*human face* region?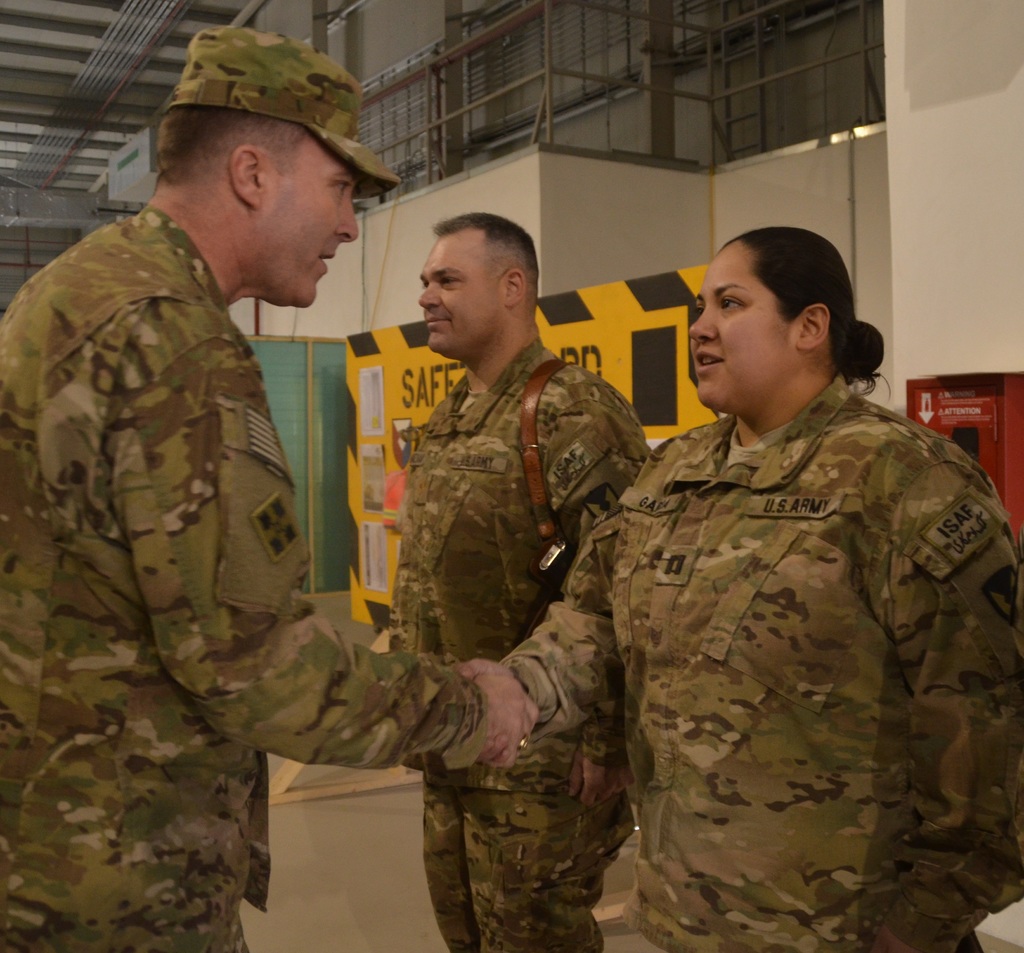
left=691, top=261, right=771, bottom=395
